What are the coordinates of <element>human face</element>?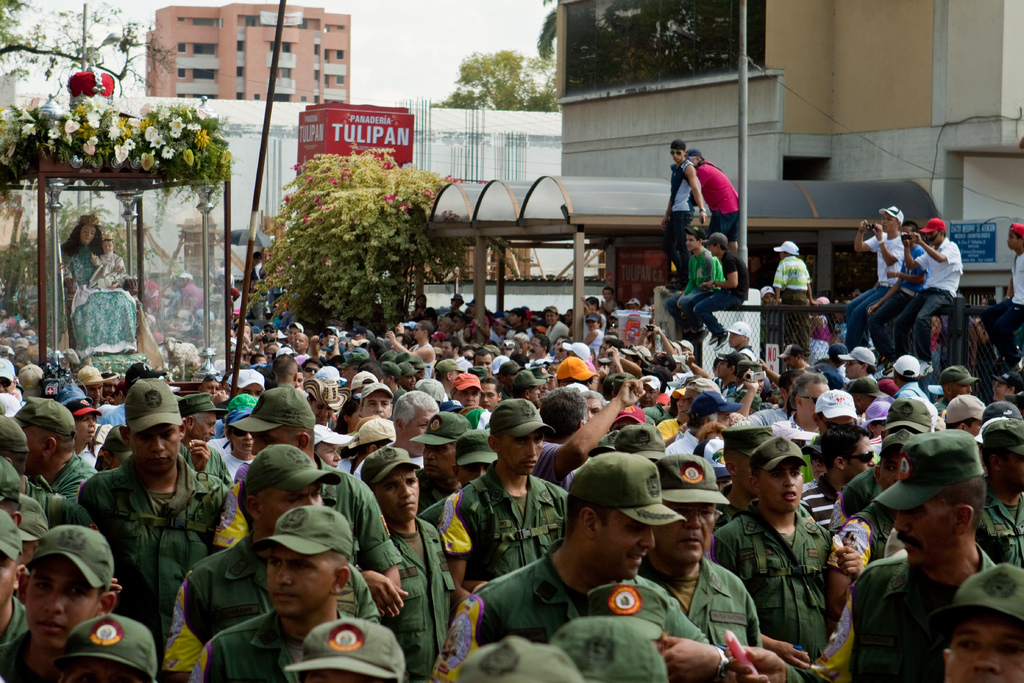
(419, 297, 425, 307).
